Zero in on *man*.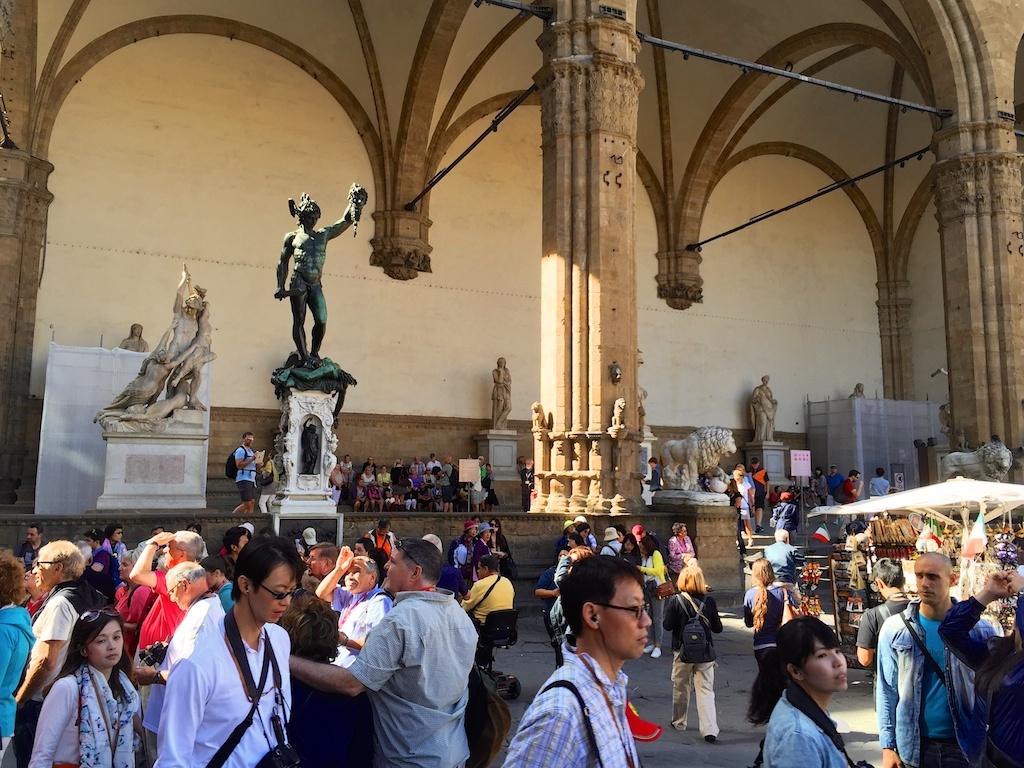
Zeroed in: [left=227, top=430, right=265, bottom=513].
